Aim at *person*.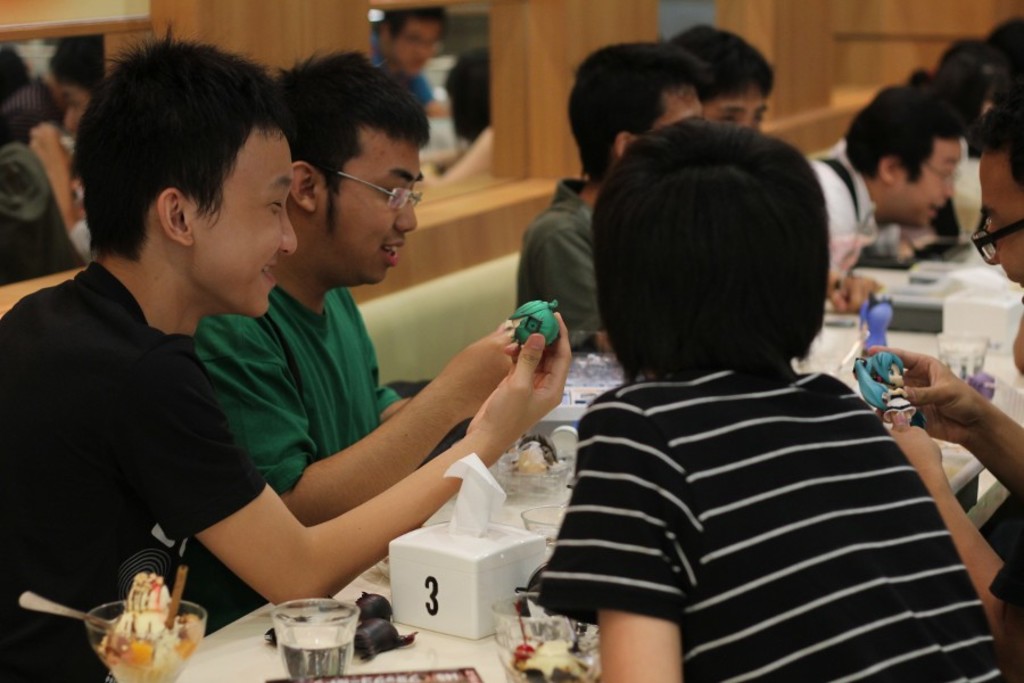
Aimed at l=363, t=6, r=462, b=126.
